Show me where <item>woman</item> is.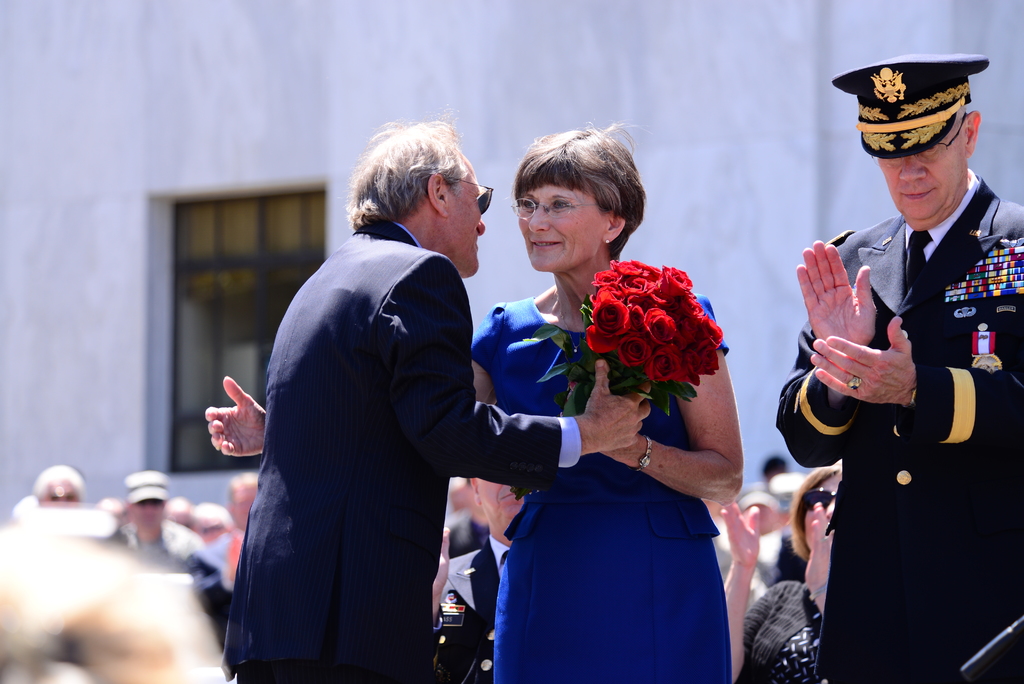
<item>woman</item> is at Rect(204, 124, 743, 683).
